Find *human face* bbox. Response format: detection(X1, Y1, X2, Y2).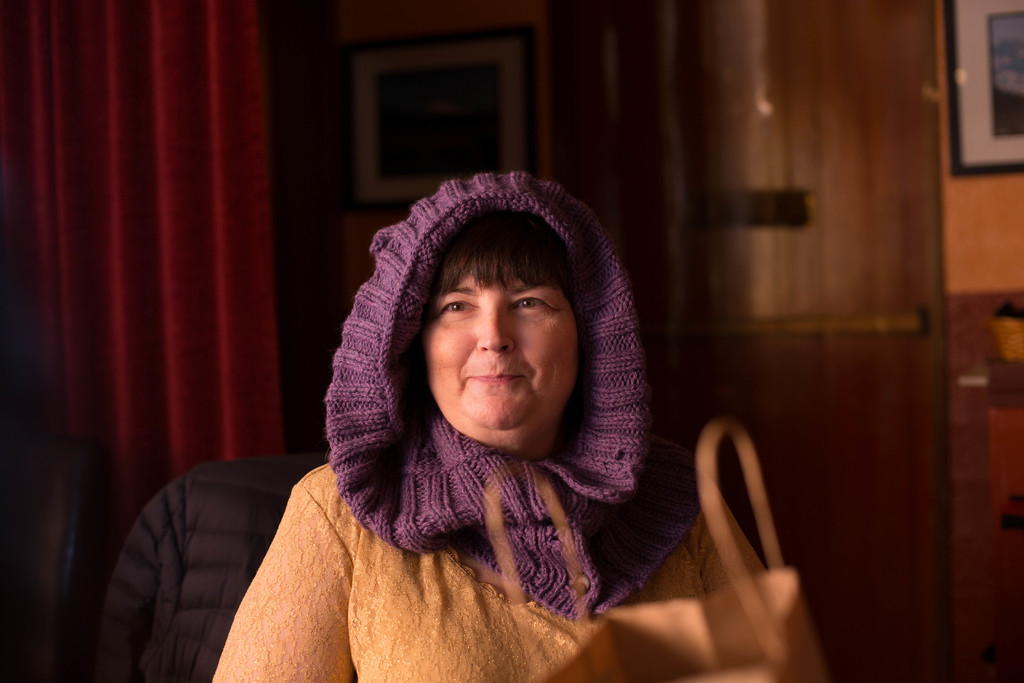
detection(426, 272, 579, 431).
